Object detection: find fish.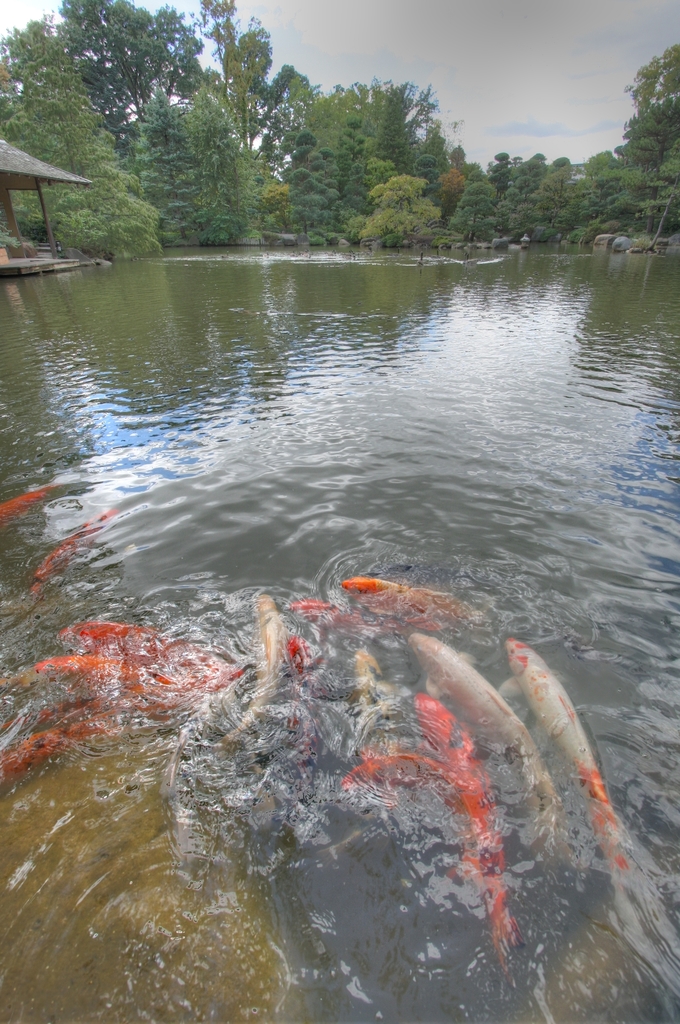
{"left": 340, "top": 575, "right": 449, "bottom": 632}.
